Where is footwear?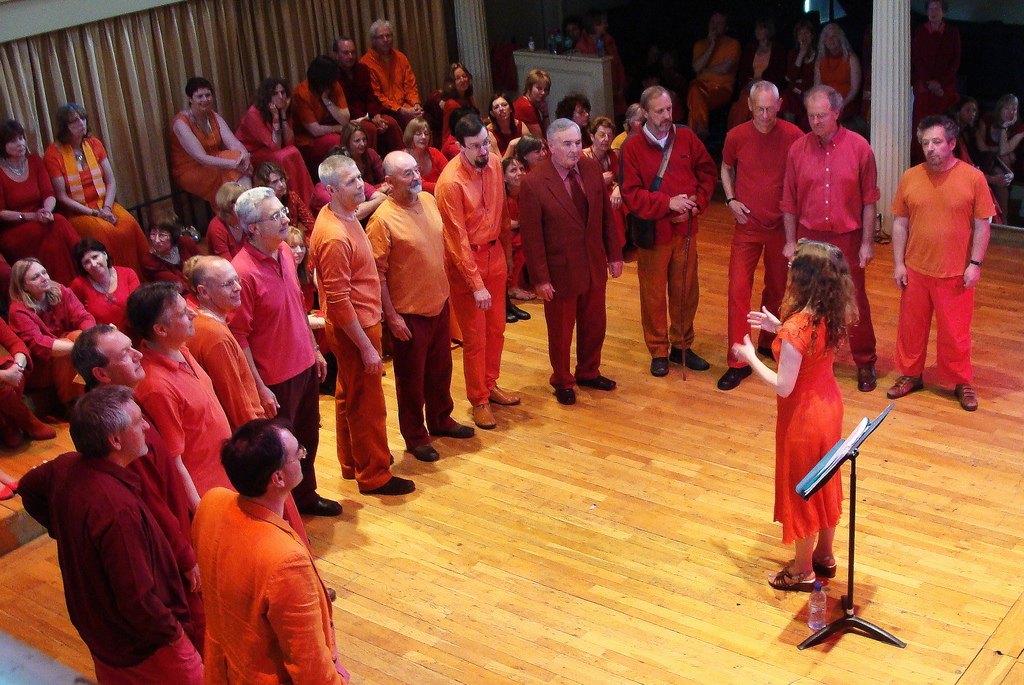
(x1=360, y1=475, x2=416, y2=497).
